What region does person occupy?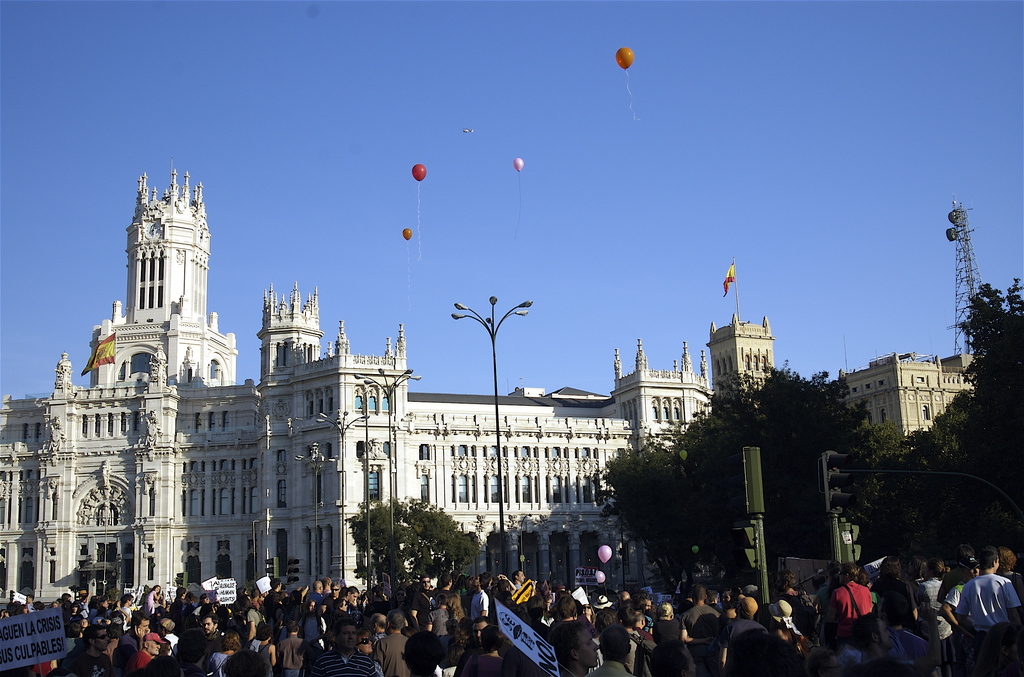
[left=328, top=585, right=342, bottom=601].
